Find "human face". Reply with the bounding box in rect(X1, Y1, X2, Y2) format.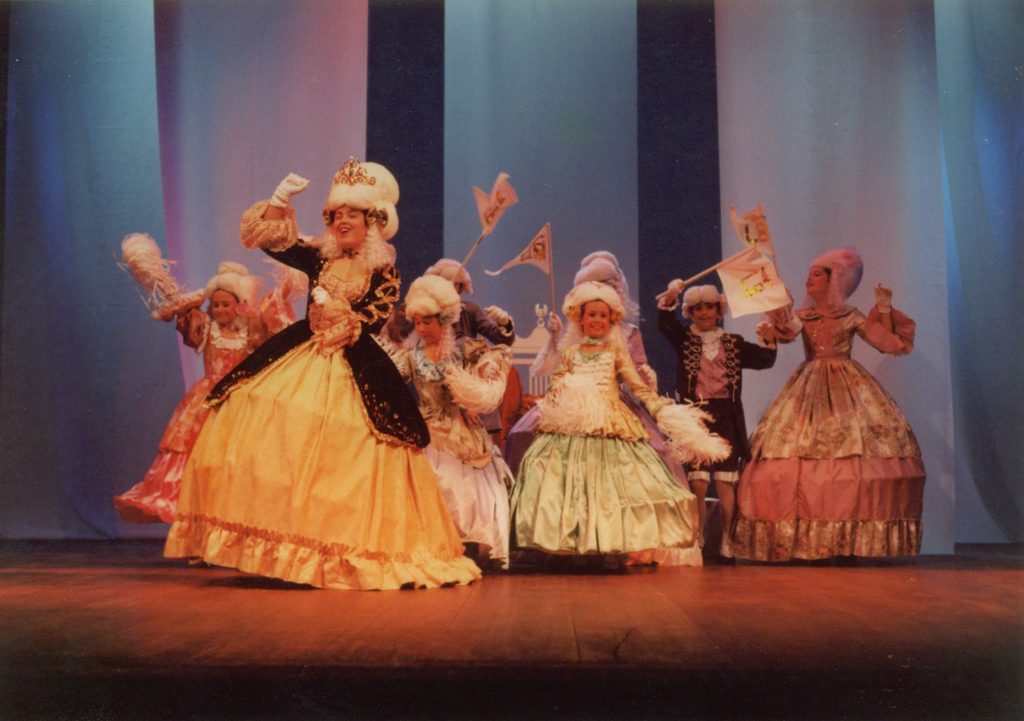
rect(214, 295, 232, 329).
